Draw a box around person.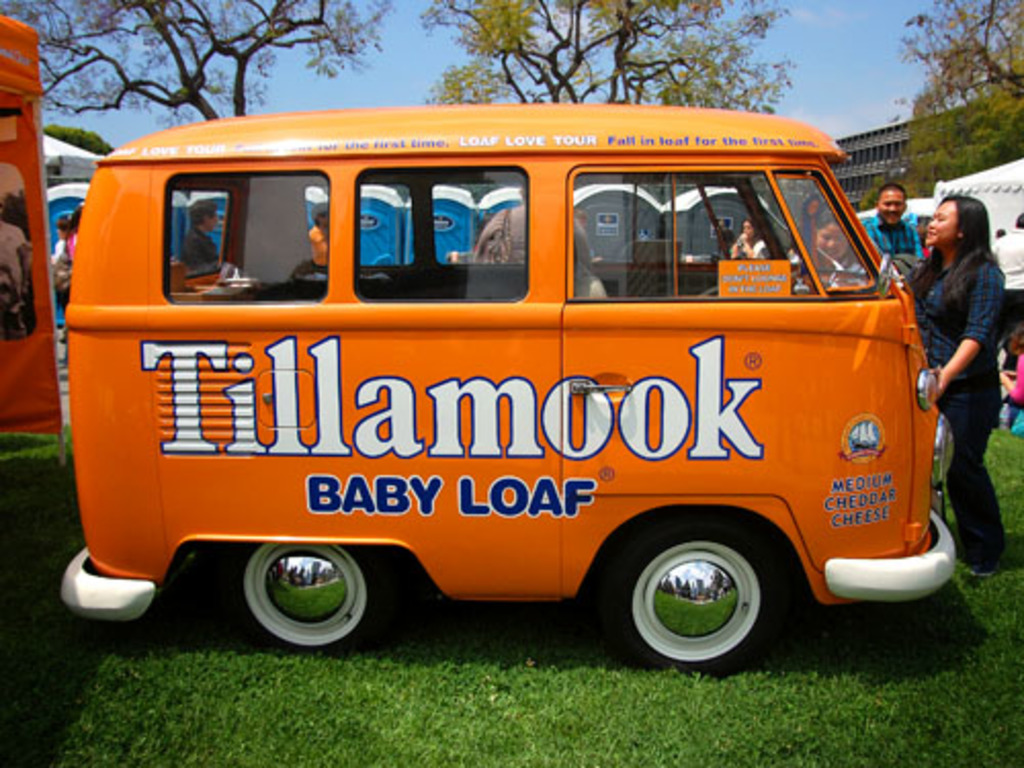
bbox=(51, 188, 84, 360).
